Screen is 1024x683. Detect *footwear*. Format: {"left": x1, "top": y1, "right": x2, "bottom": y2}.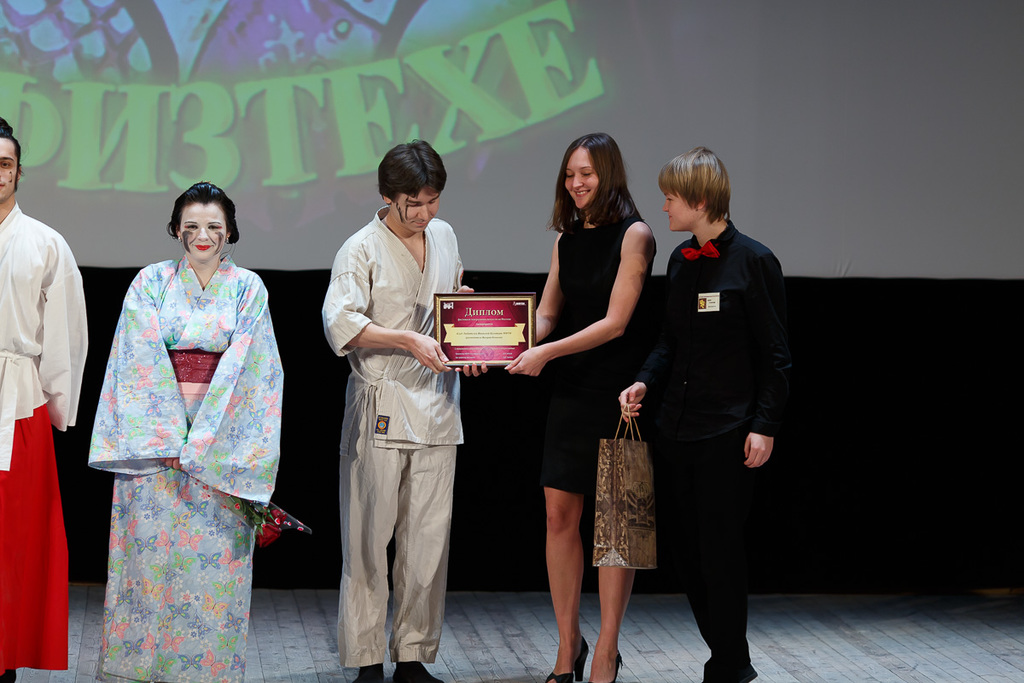
{"left": 393, "top": 660, "right": 442, "bottom": 682}.
